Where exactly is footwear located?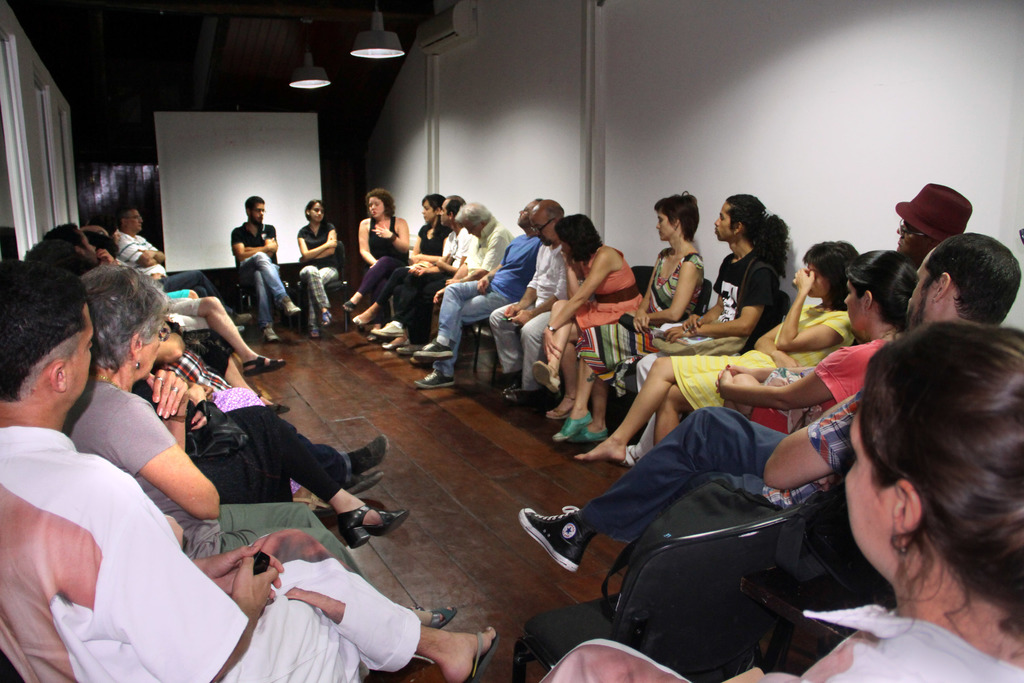
Its bounding box is rect(415, 342, 454, 364).
